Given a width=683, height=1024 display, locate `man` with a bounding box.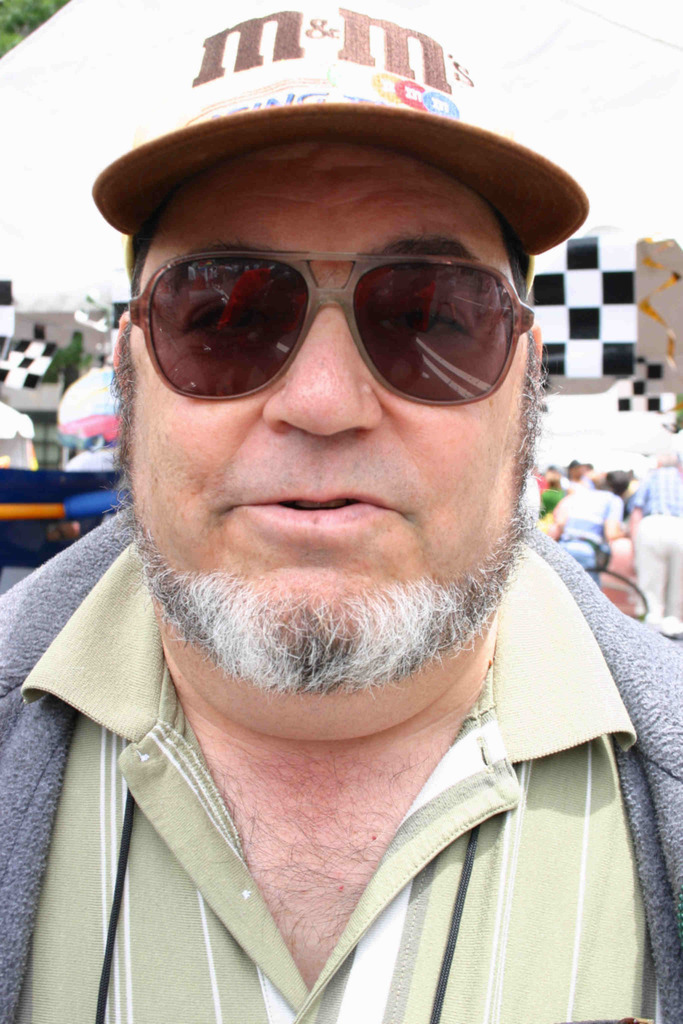
Located: [0, 102, 682, 1023].
